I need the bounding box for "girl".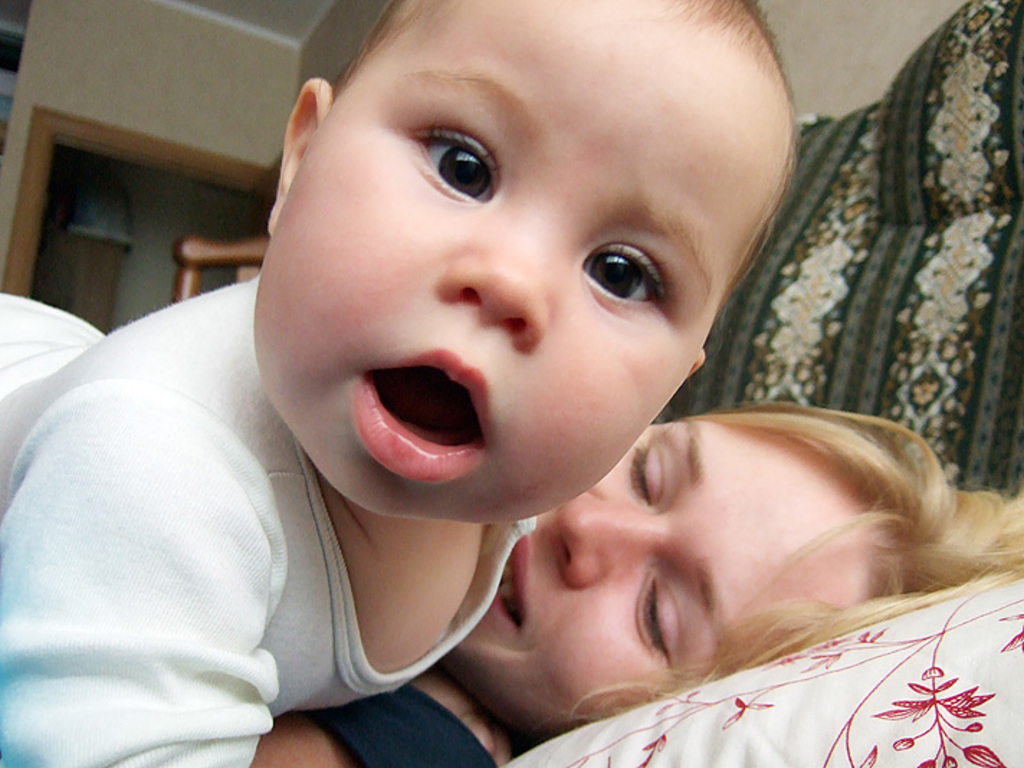
Here it is: x1=247 y1=400 x2=1023 y2=767.
